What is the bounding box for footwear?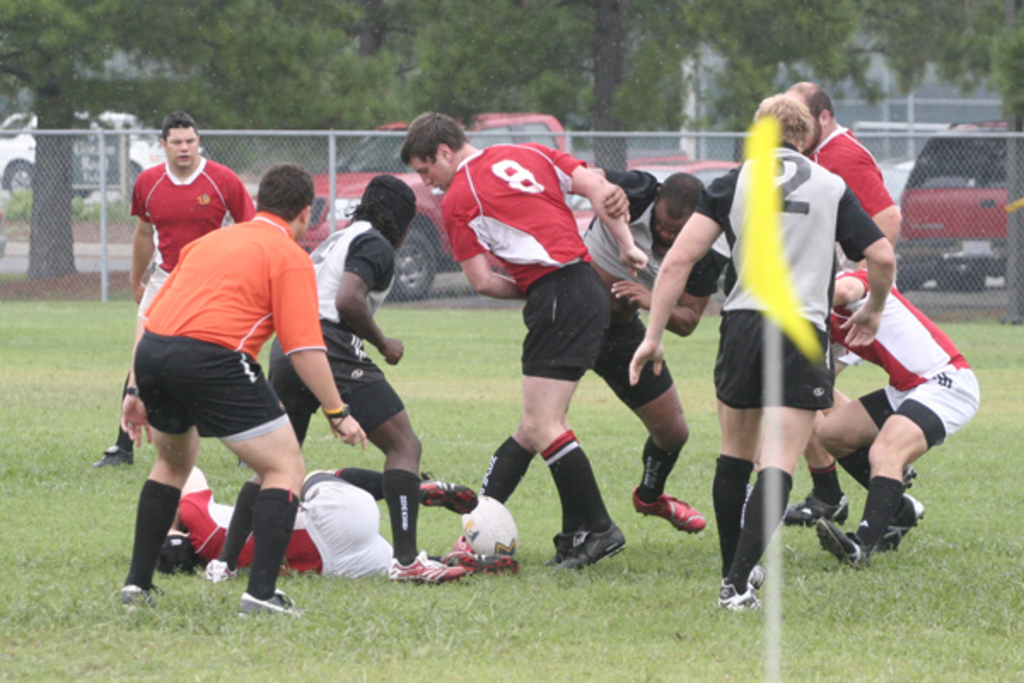
[423,475,476,517].
